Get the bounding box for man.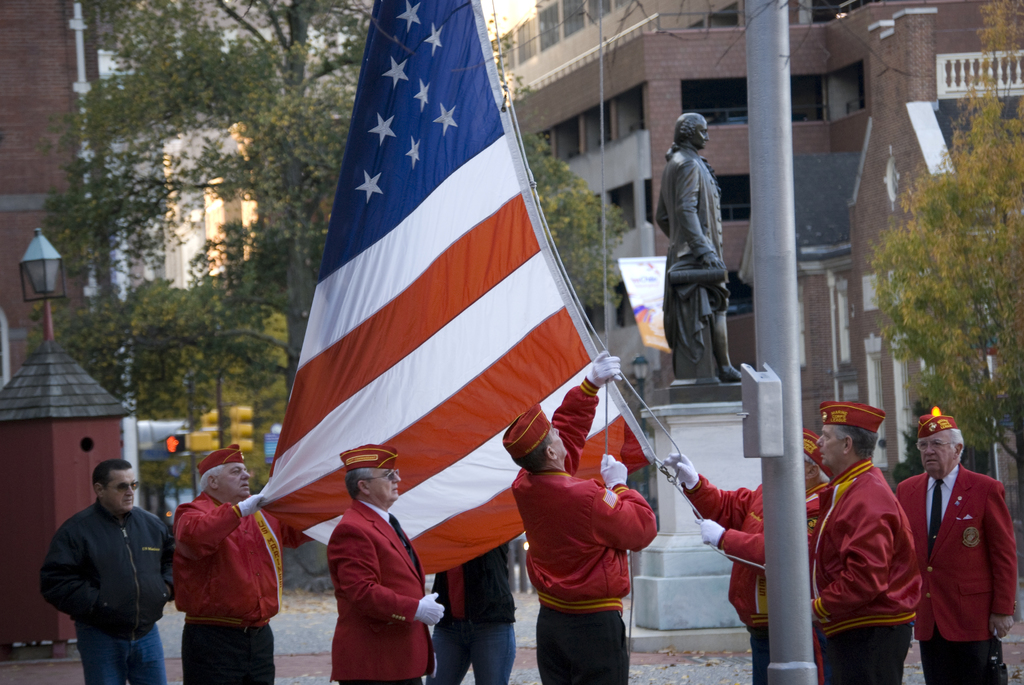
bbox=(493, 360, 660, 679).
